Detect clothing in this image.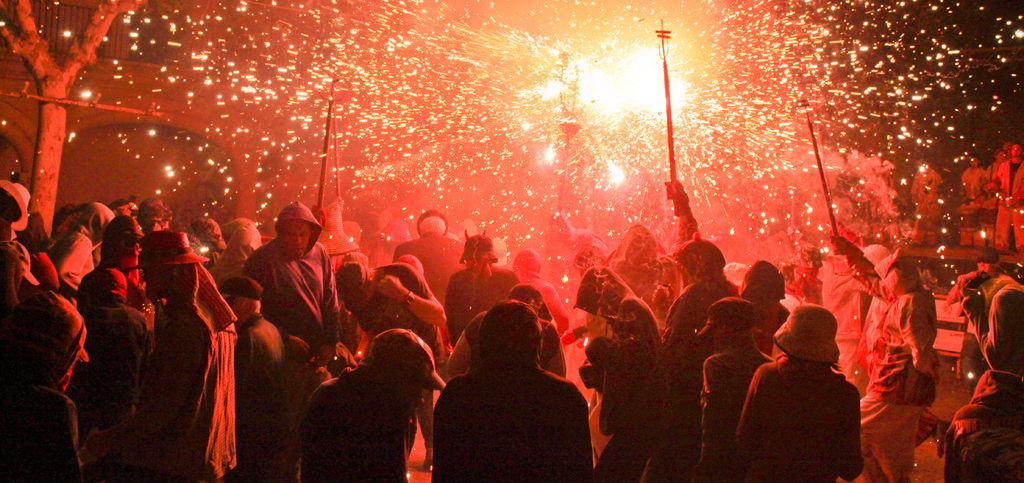
Detection: Rect(856, 283, 936, 482).
